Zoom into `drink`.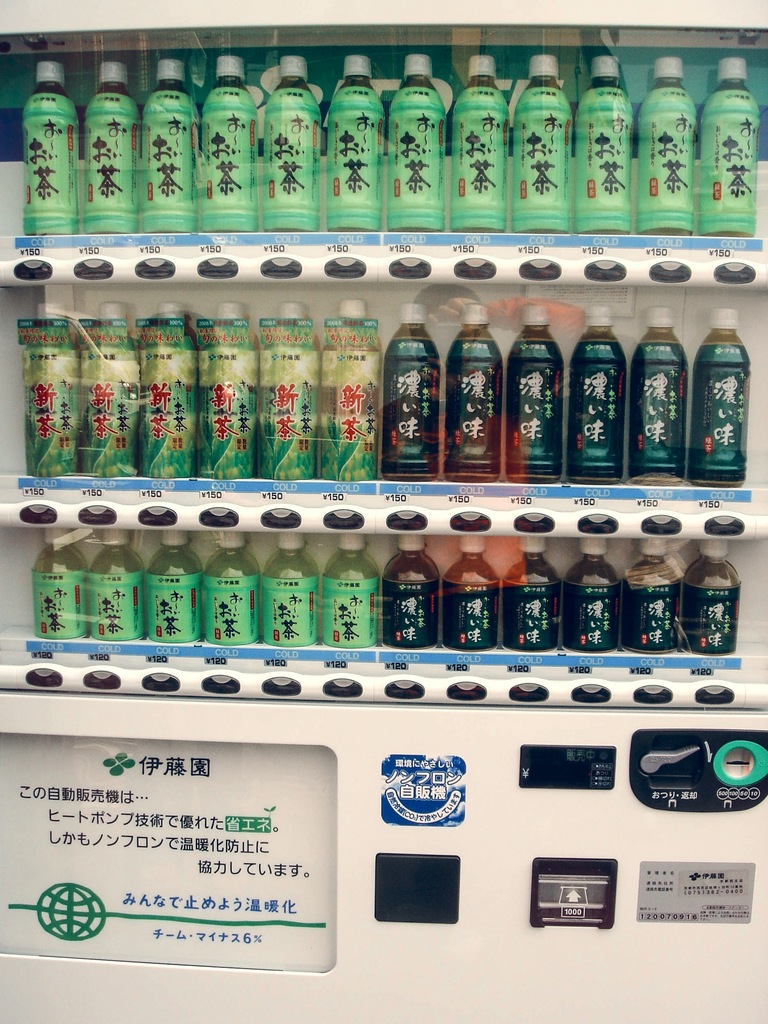
Zoom target: <region>379, 529, 442, 659</region>.
